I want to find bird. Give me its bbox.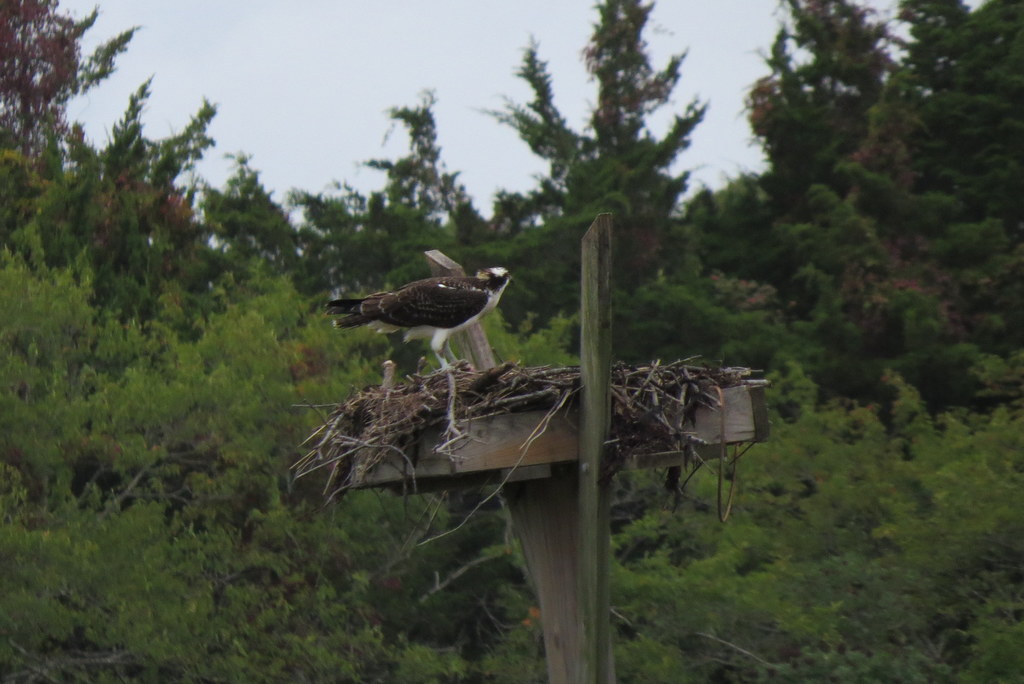
<box>319,263,539,380</box>.
